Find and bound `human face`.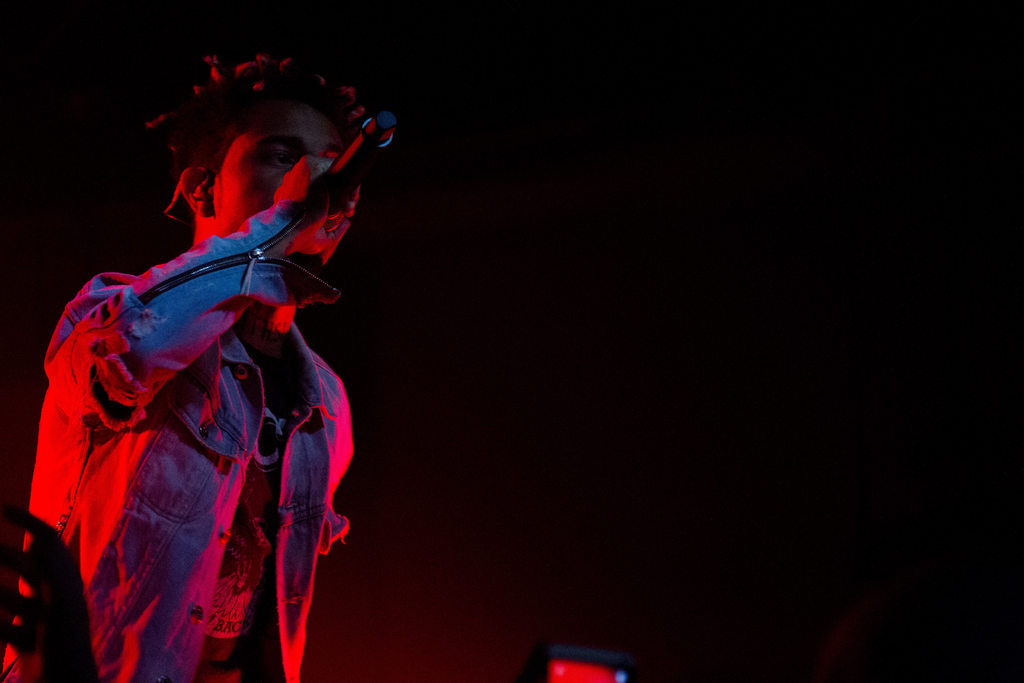
Bound: 198,109,360,264.
